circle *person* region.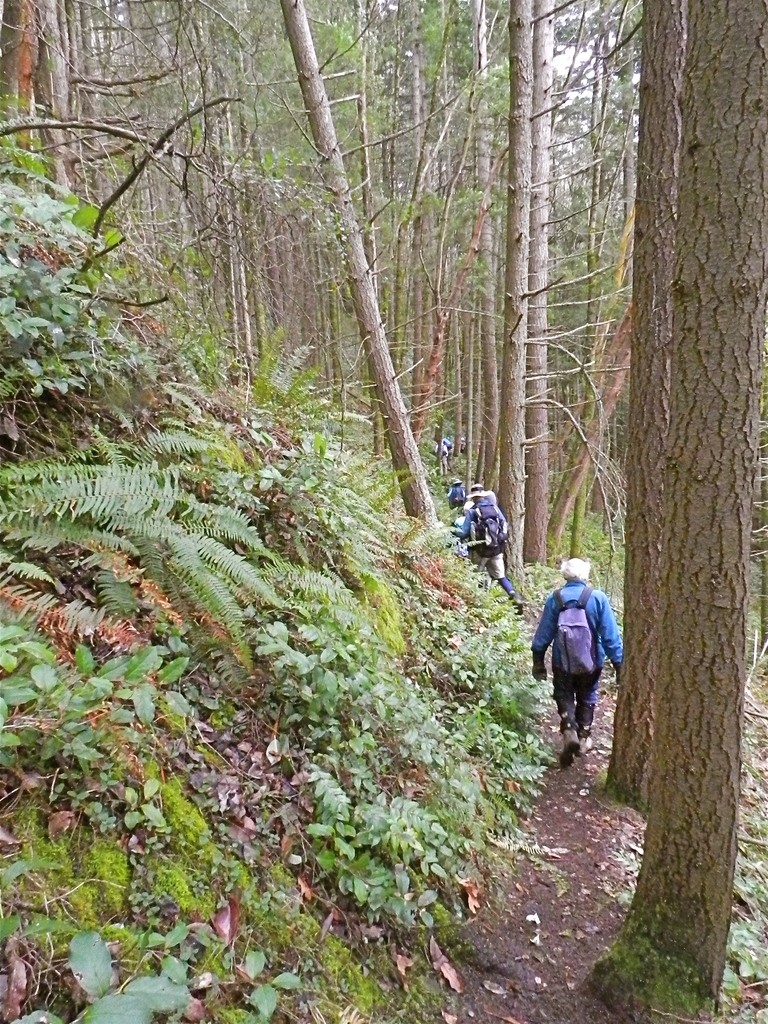
Region: l=451, t=483, r=524, b=620.
